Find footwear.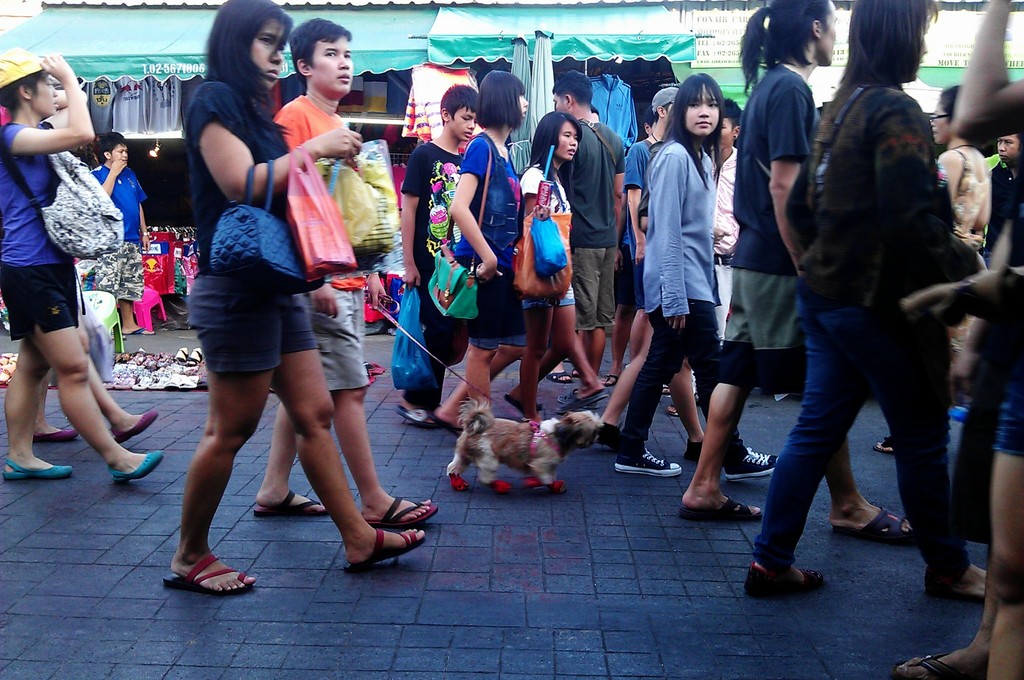
368,495,436,529.
